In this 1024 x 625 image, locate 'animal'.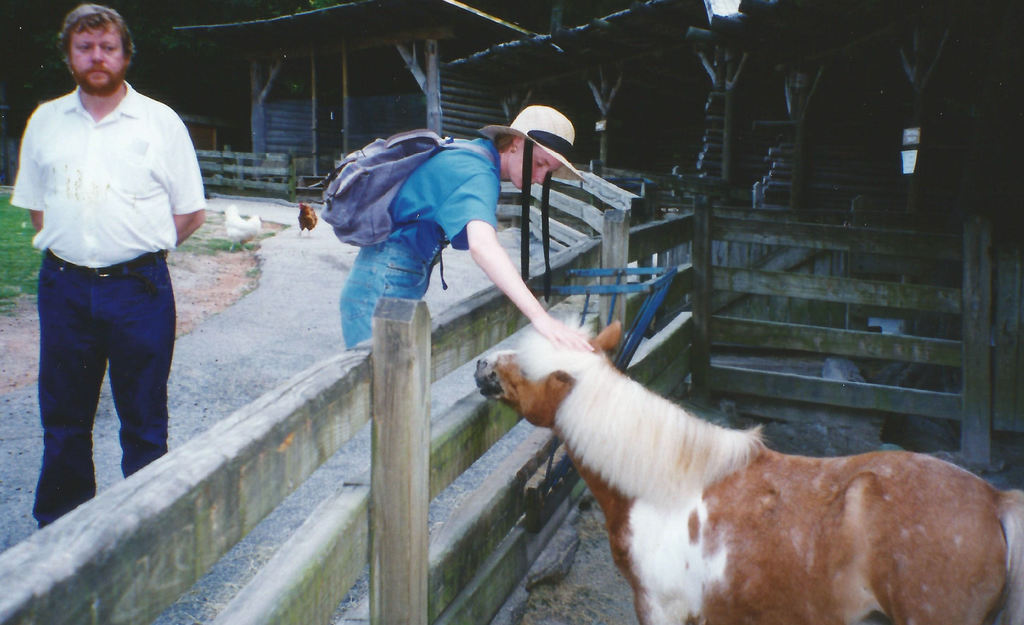
Bounding box: Rect(298, 200, 321, 238).
